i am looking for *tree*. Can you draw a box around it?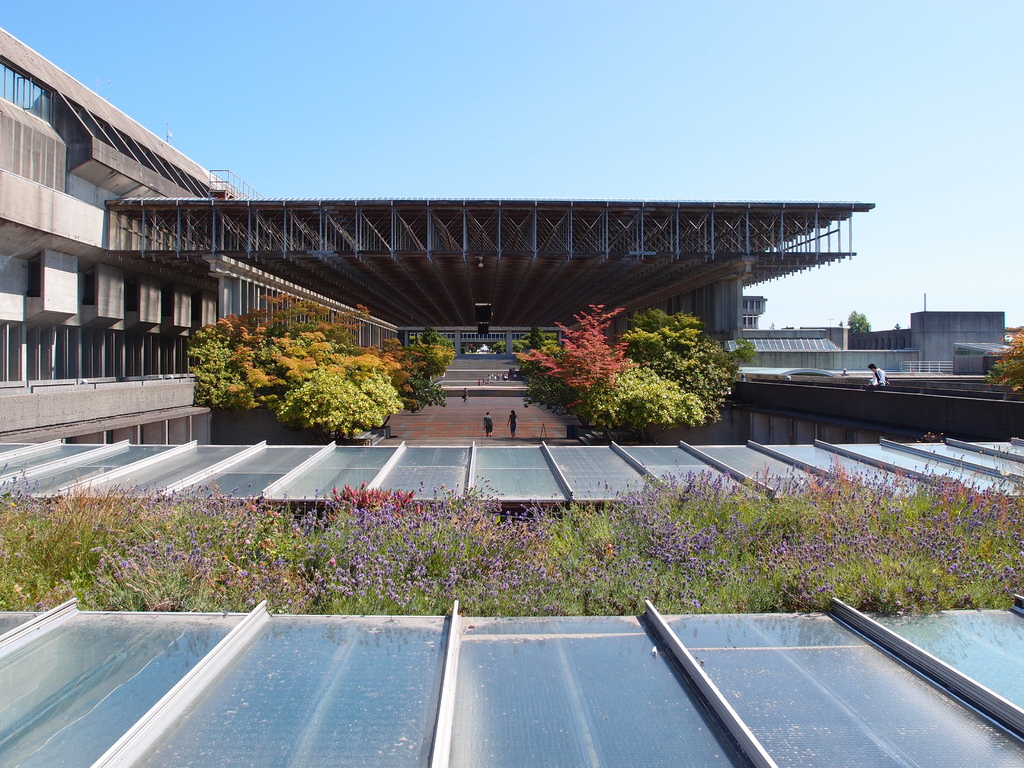
Sure, the bounding box is (985,322,1023,394).
